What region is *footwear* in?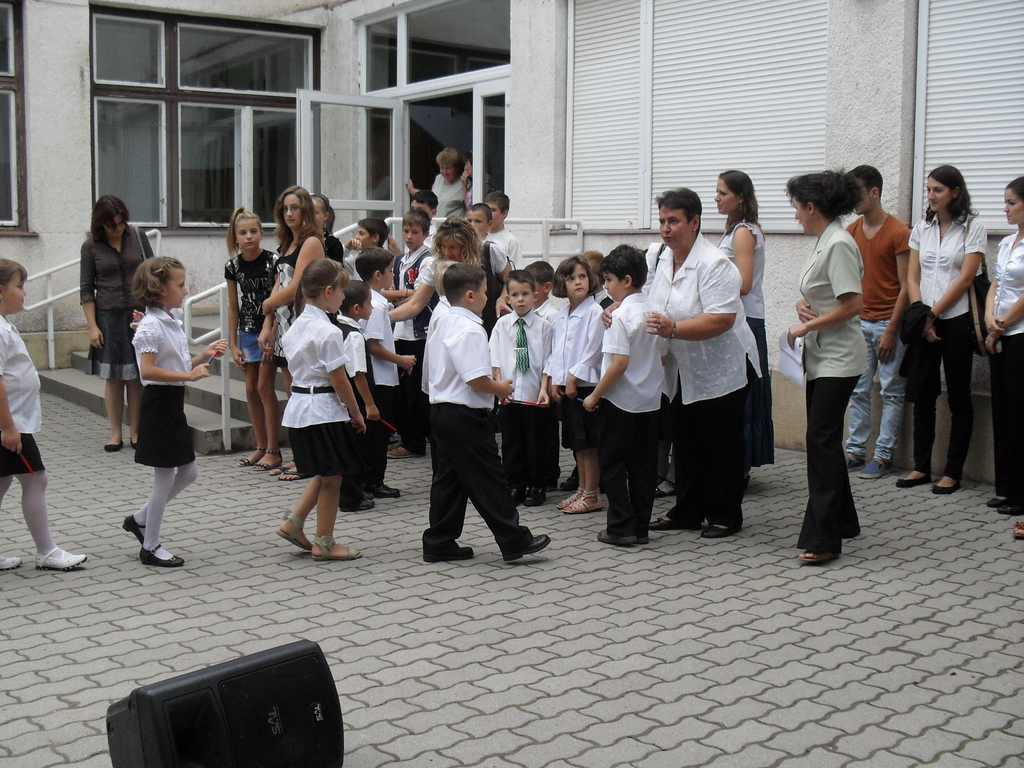
box(509, 487, 520, 507).
